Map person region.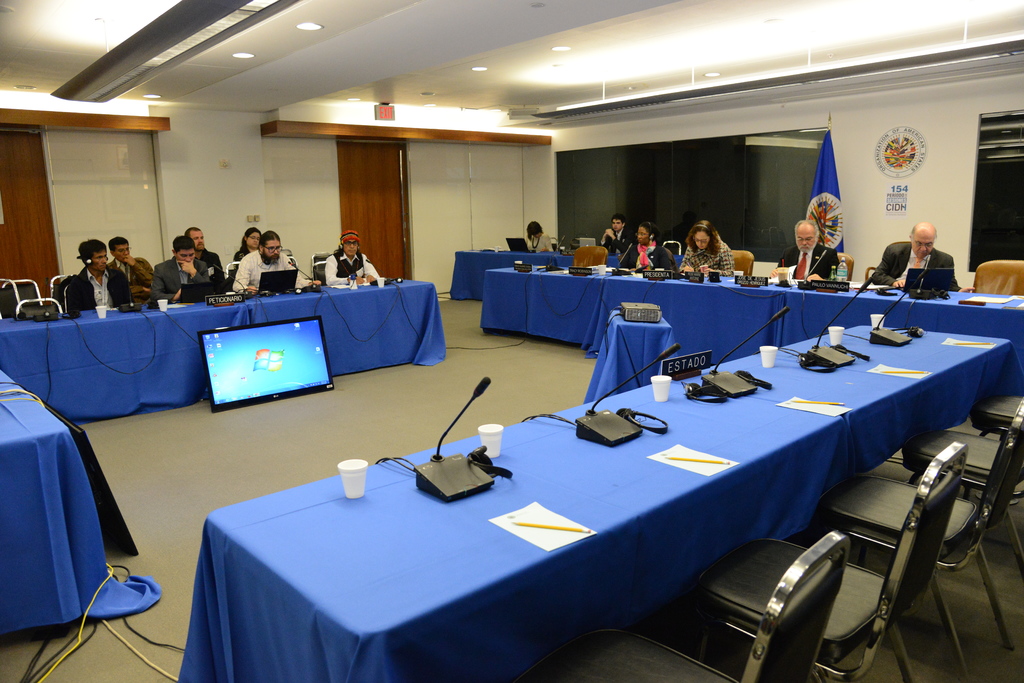
Mapped to Rect(776, 225, 842, 287).
